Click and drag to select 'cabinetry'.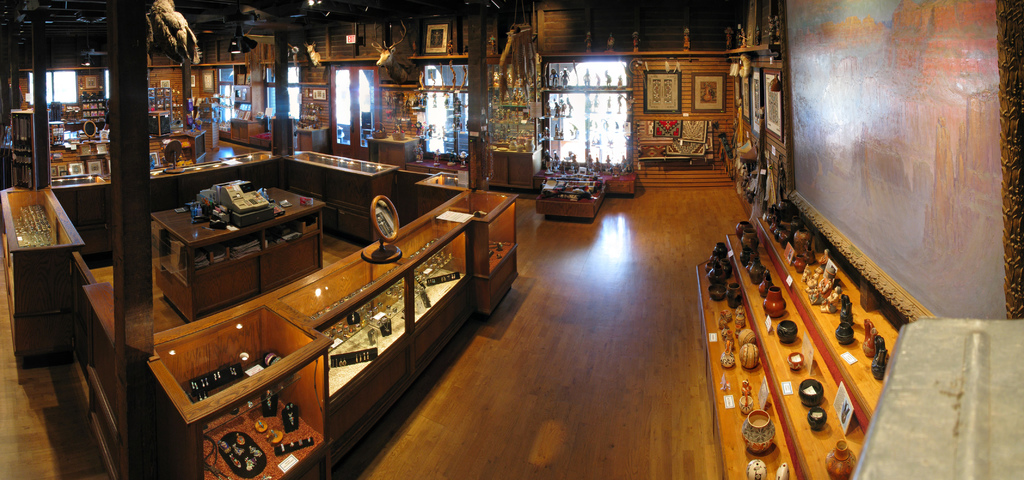
Selection: box(155, 176, 326, 335).
